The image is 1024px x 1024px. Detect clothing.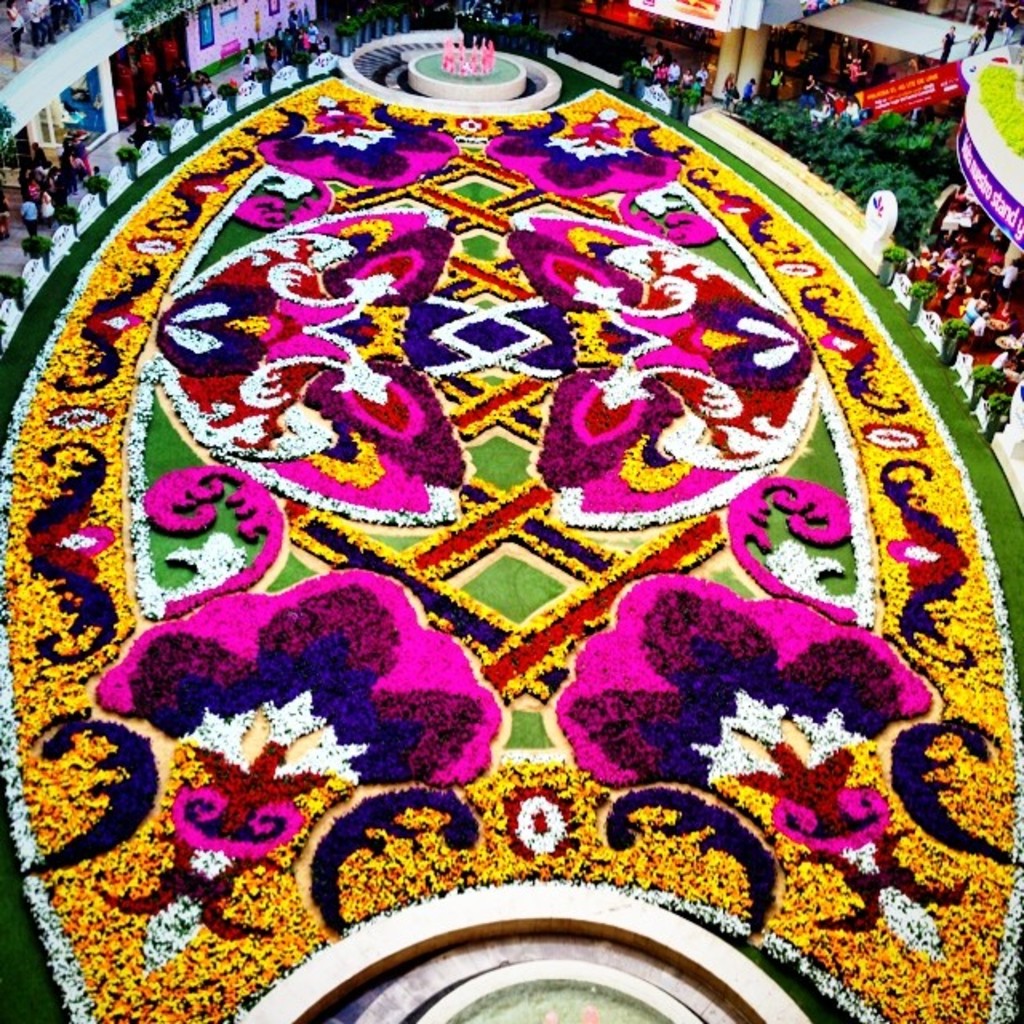
Detection: [32,149,48,166].
